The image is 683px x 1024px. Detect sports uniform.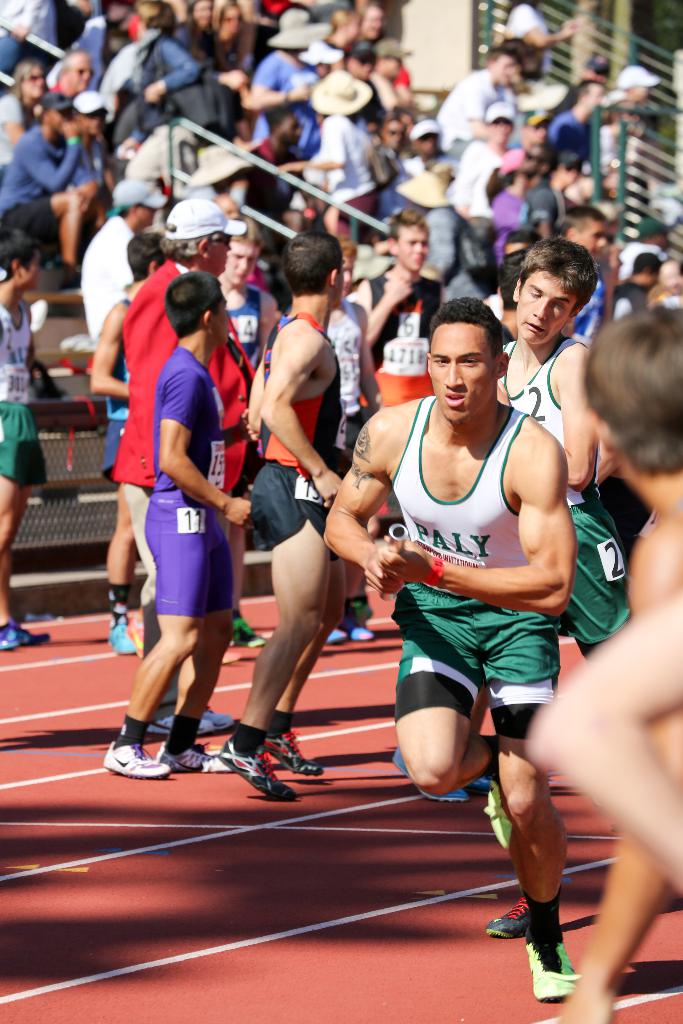
Detection: (356, 264, 455, 422).
